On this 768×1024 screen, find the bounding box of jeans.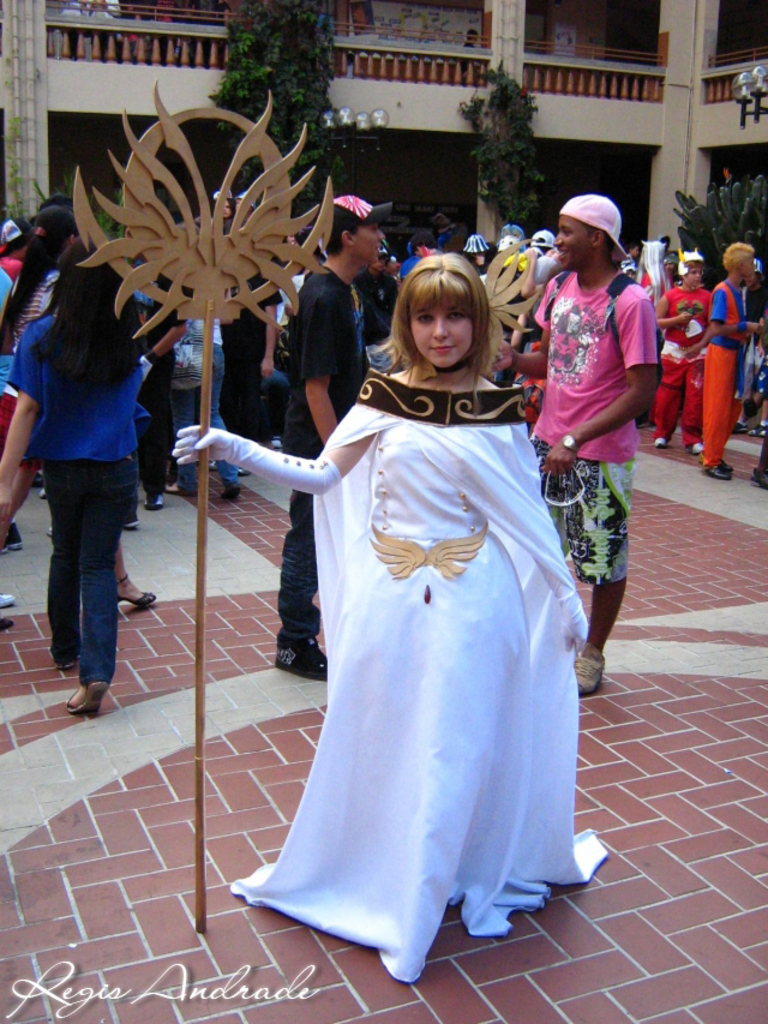
Bounding box: bbox=[281, 402, 312, 646].
